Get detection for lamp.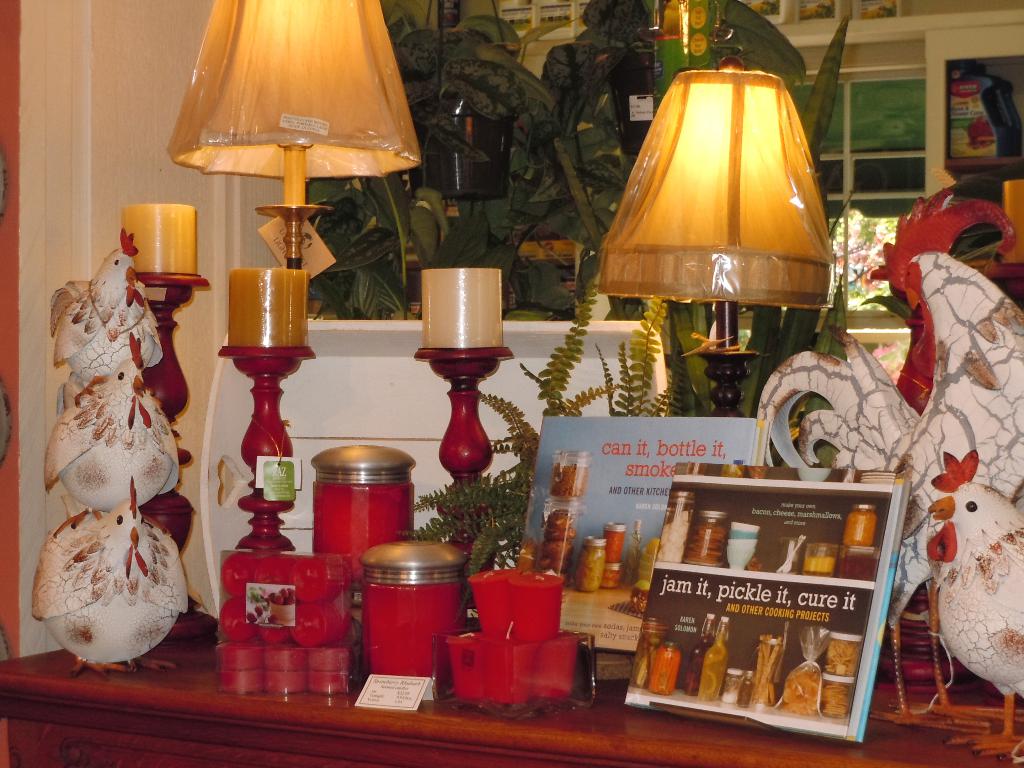
Detection: (left=412, top=263, right=514, bottom=620).
